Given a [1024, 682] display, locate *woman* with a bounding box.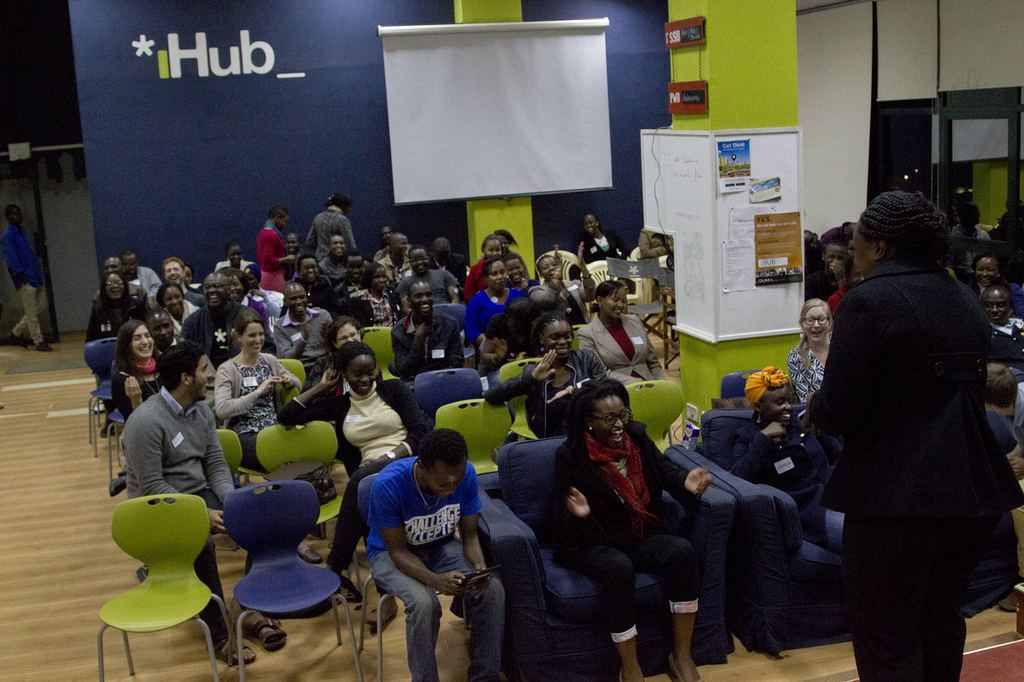
Located: bbox(485, 307, 615, 437).
